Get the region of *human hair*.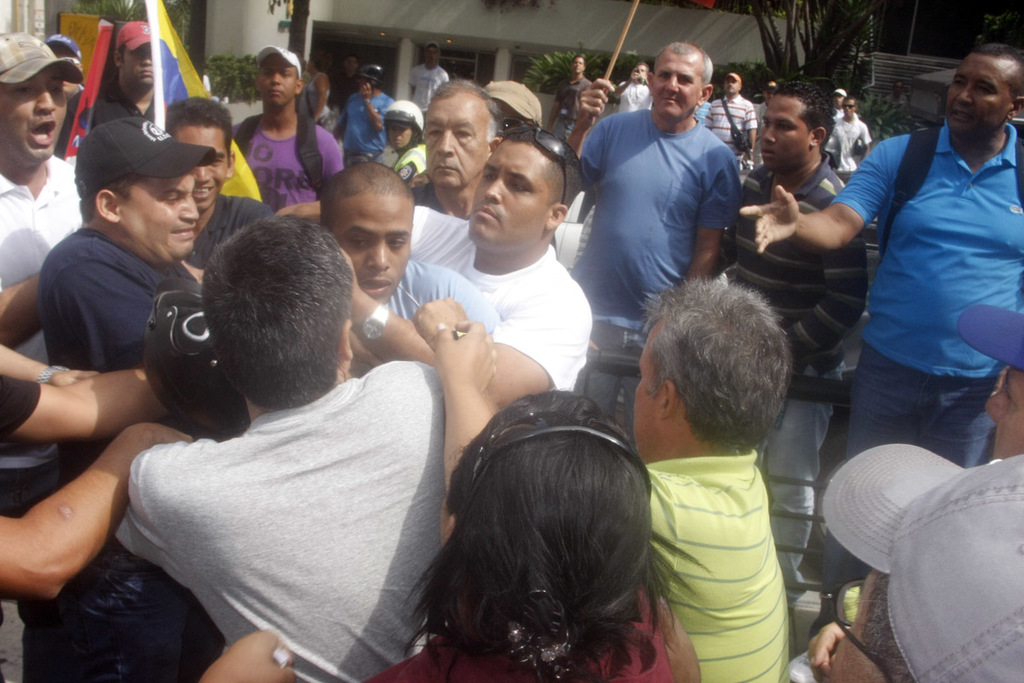
500, 127, 584, 231.
